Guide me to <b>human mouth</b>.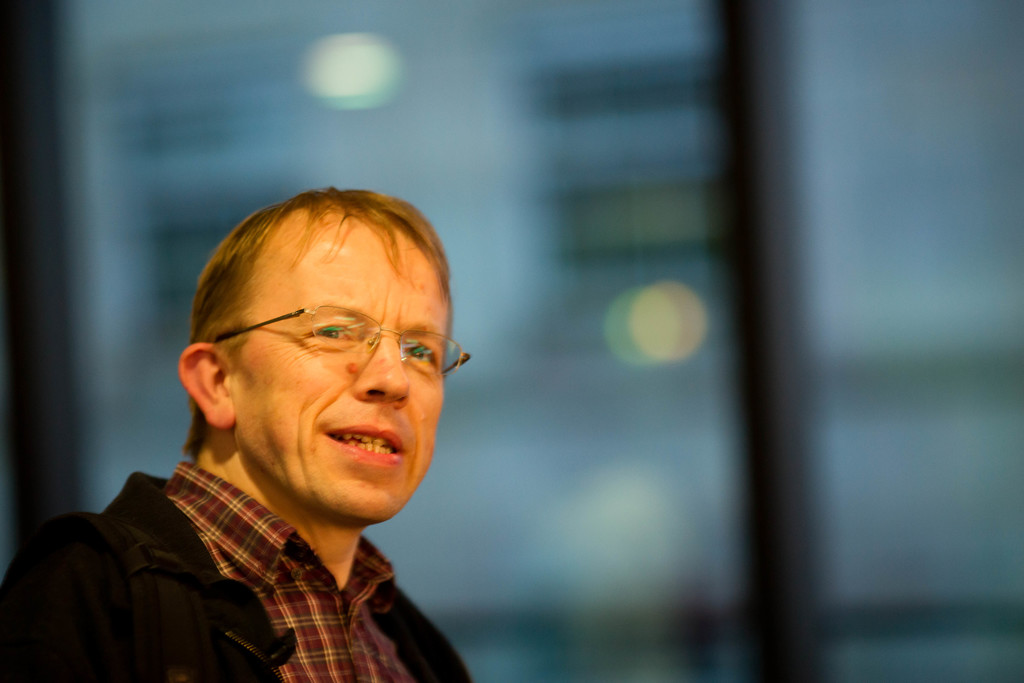
Guidance: BBox(324, 431, 410, 470).
